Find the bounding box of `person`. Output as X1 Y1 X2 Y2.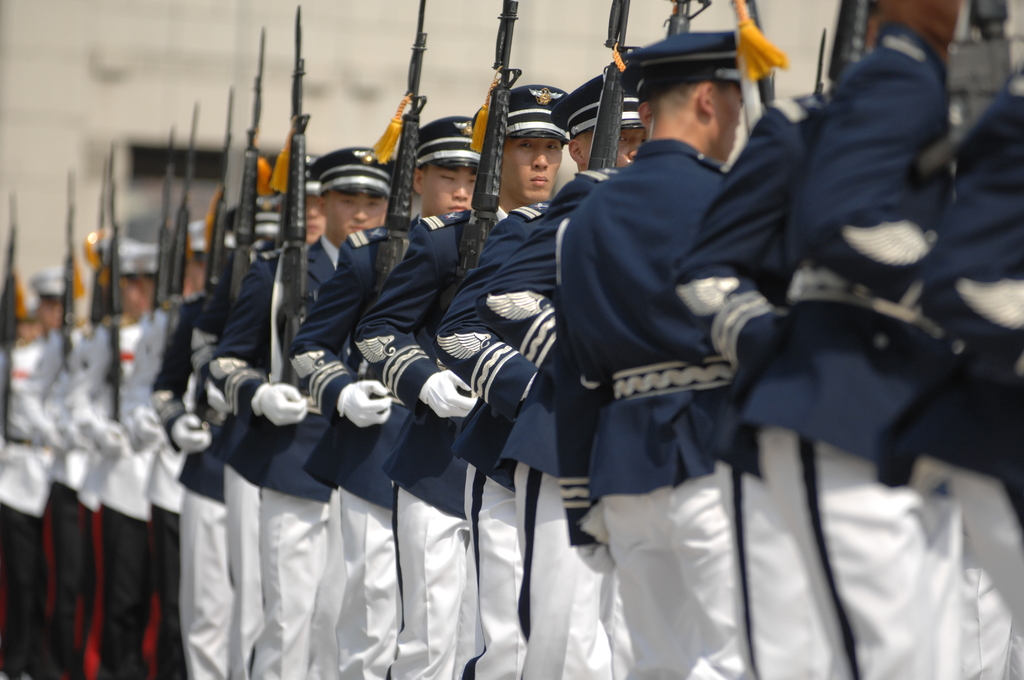
876 65 1023 622.
